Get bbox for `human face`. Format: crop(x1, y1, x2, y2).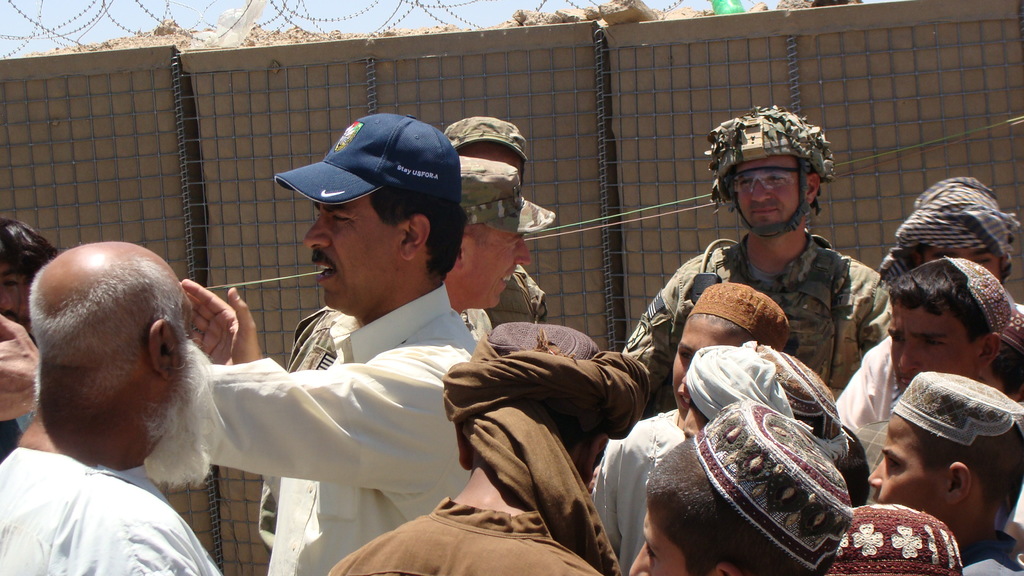
crop(297, 188, 411, 321).
